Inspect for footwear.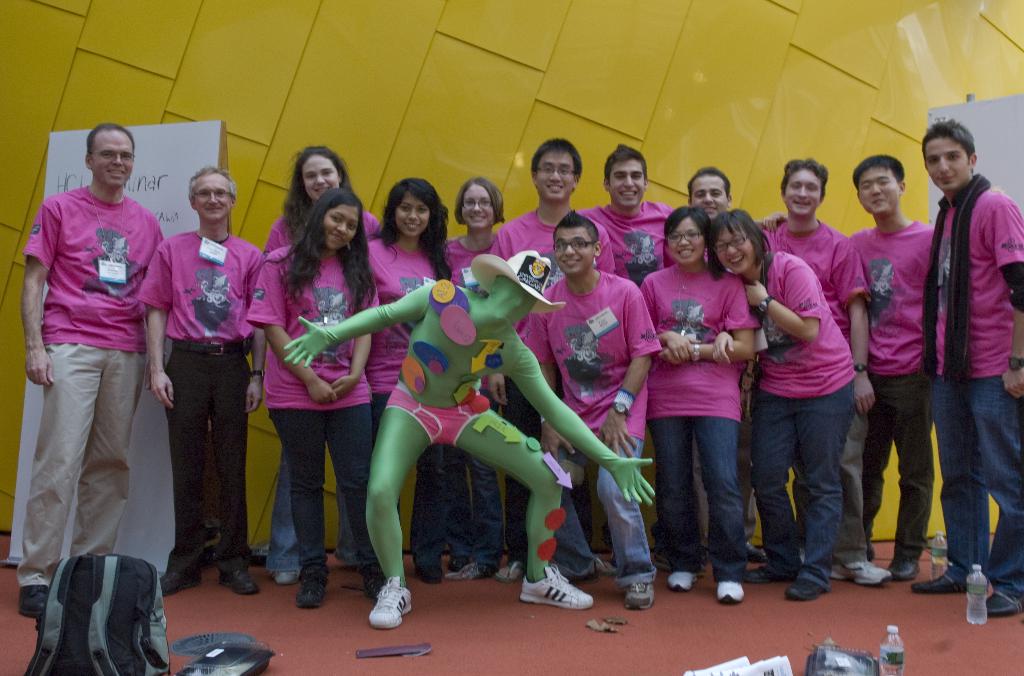
Inspection: {"x1": 300, "y1": 569, "x2": 326, "y2": 609}.
